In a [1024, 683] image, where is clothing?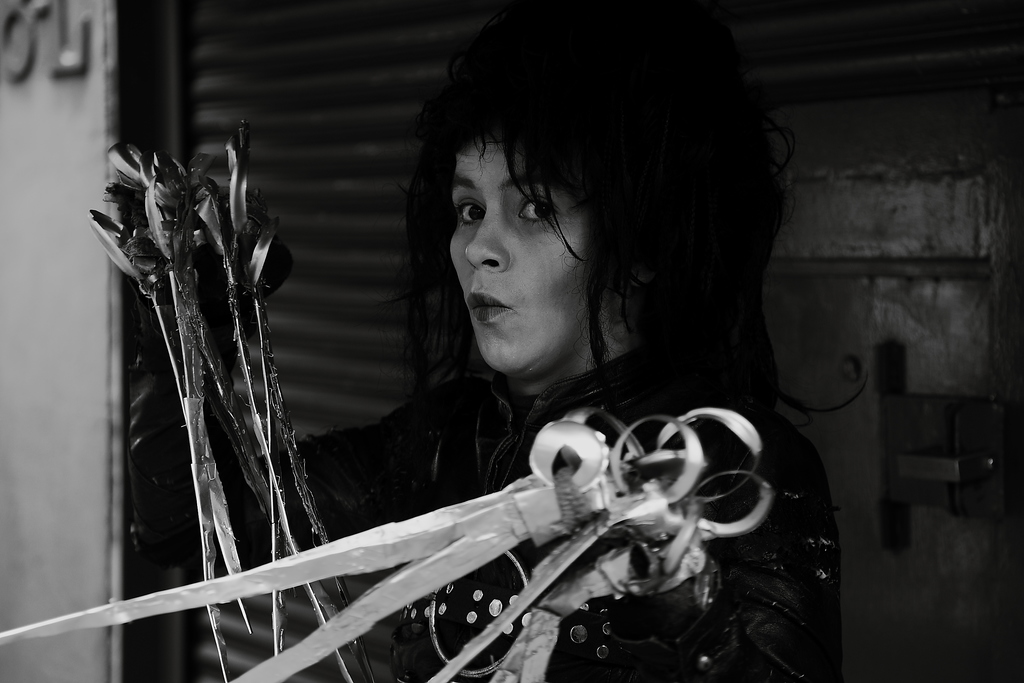
box(164, 174, 838, 675).
